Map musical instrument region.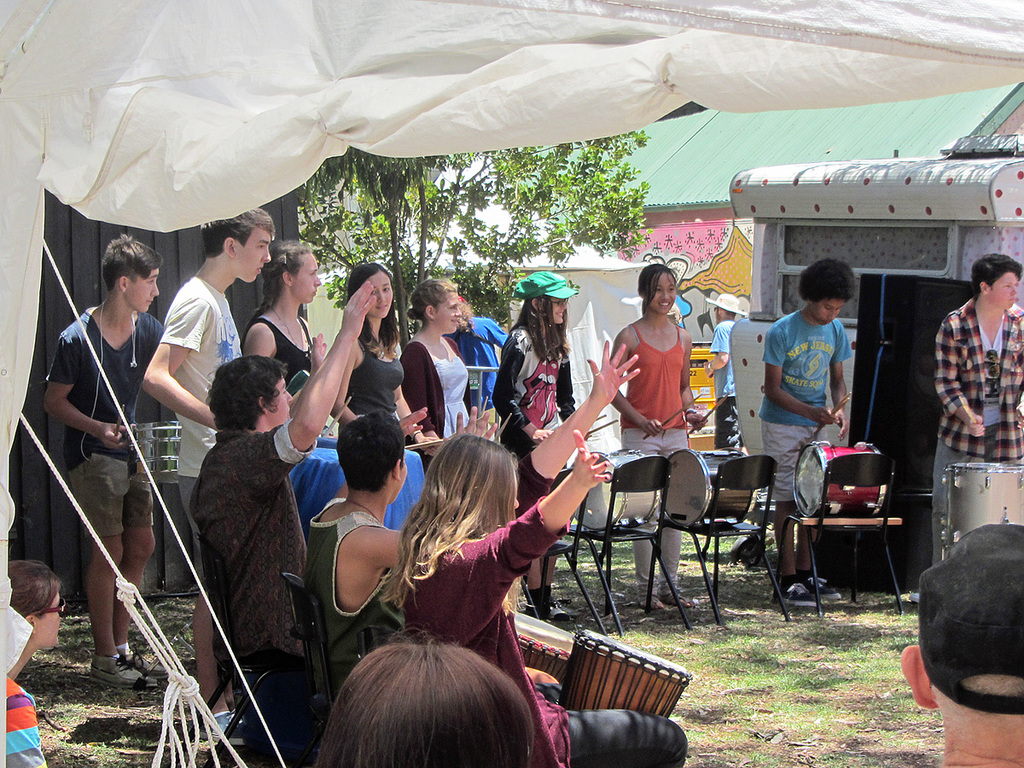
Mapped to (936, 459, 1023, 549).
